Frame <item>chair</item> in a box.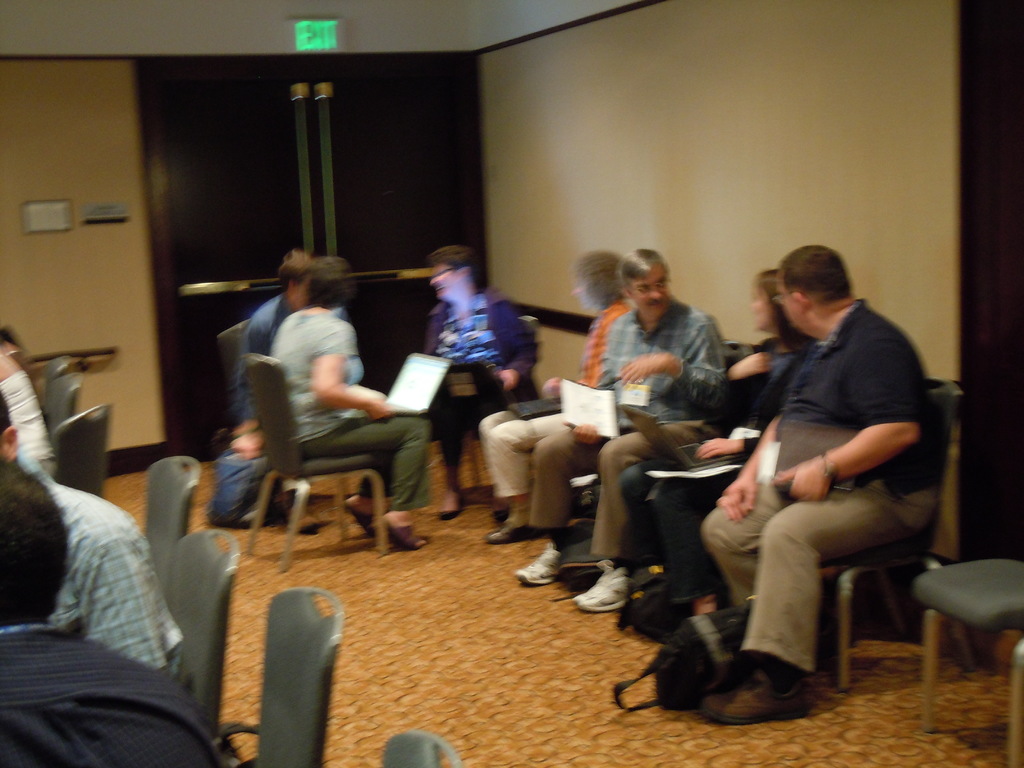
crop(898, 519, 1023, 716).
